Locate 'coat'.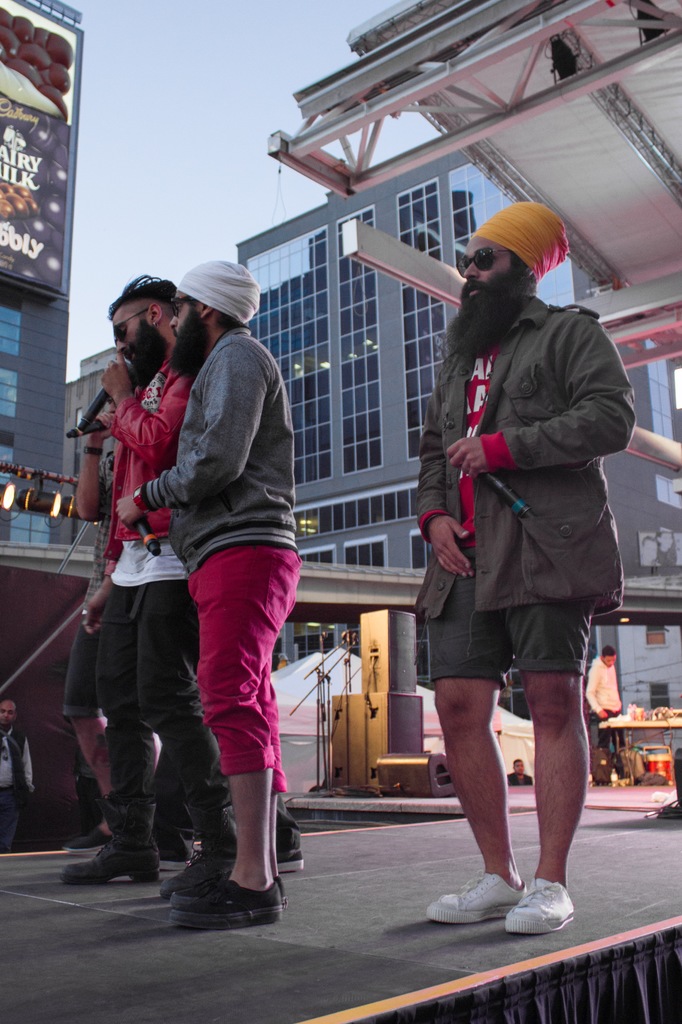
Bounding box: 138/326/299/570.
